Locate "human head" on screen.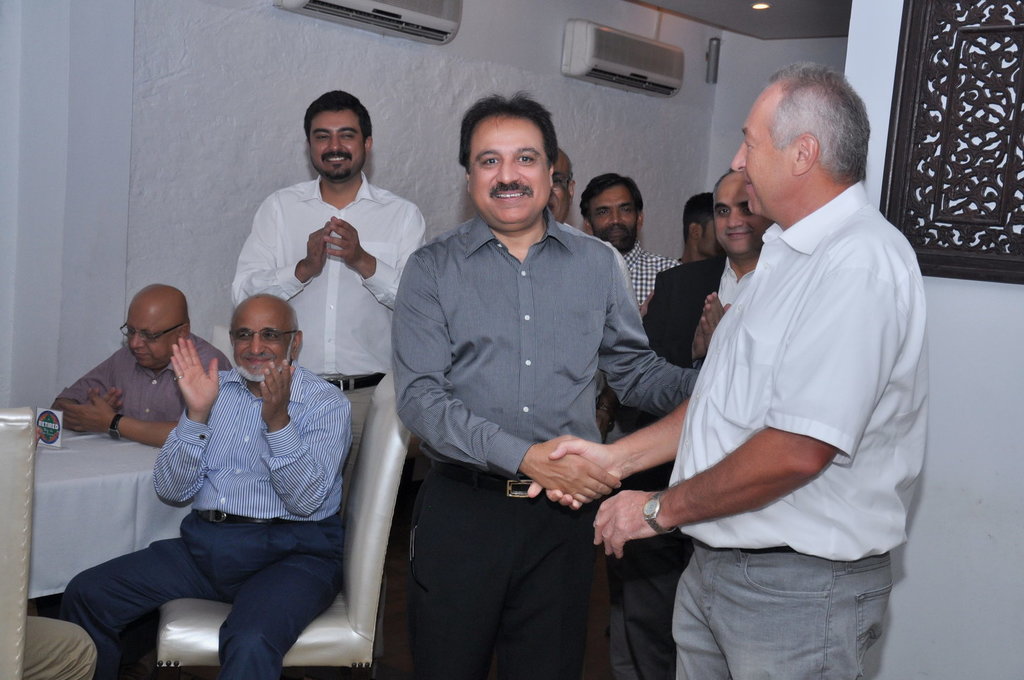
On screen at 707, 173, 773, 256.
